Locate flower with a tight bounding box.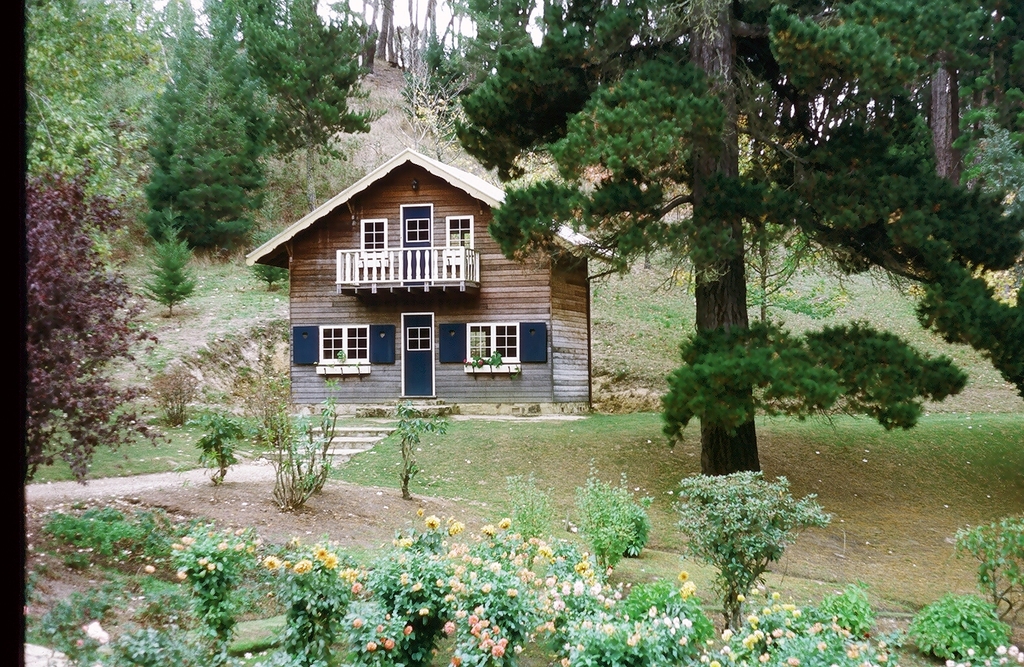
select_region(497, 516, 514, 528).
